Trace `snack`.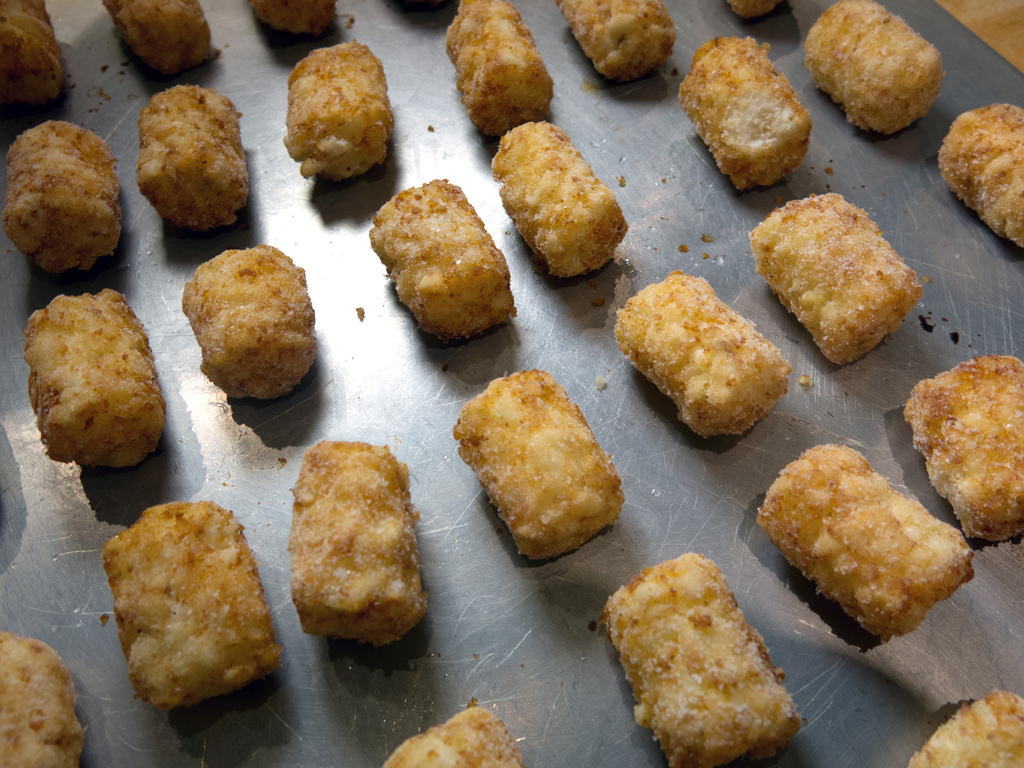
Traced to Rect(0, 1, 65, 97).
